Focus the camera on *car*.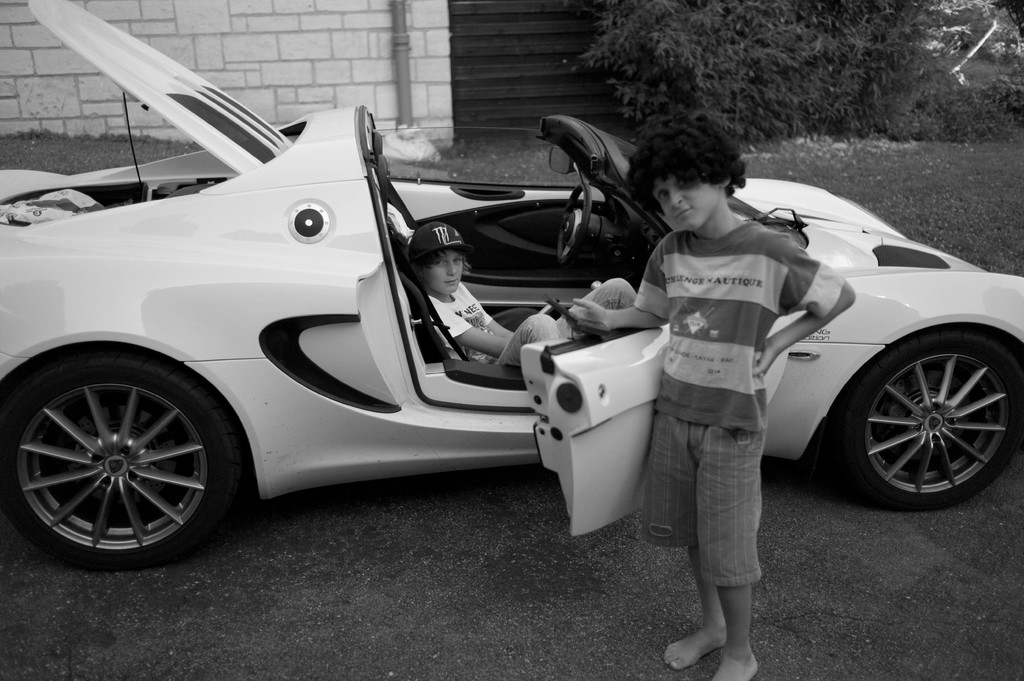
Focus region: {"x1": 0, "y1": 0, "x2": 1023, "y2": 572}.
